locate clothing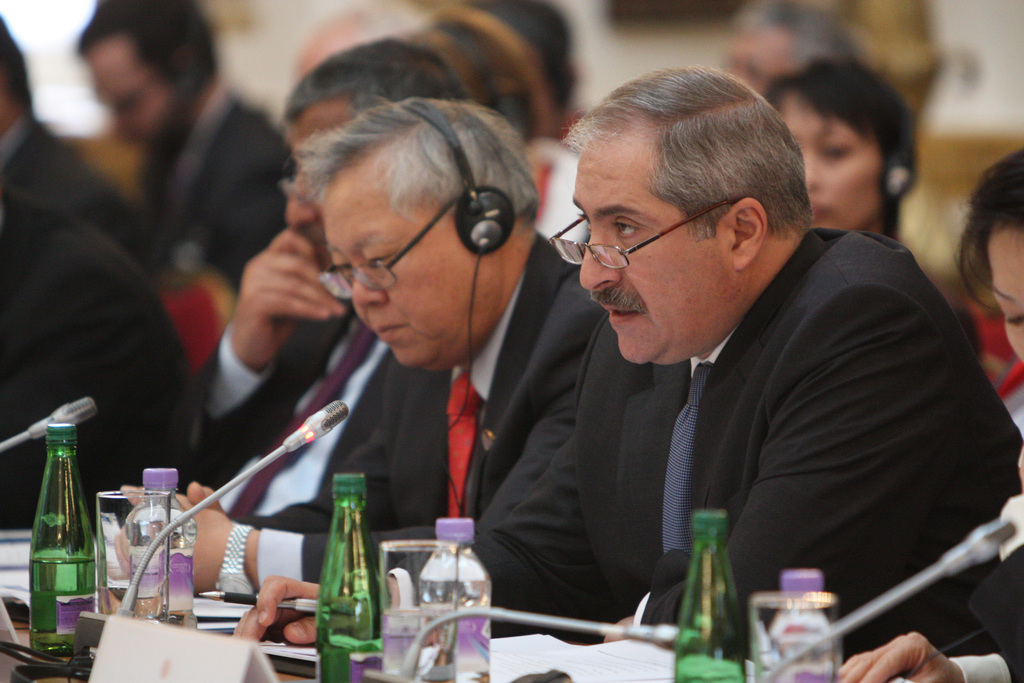
0 185 199 531
